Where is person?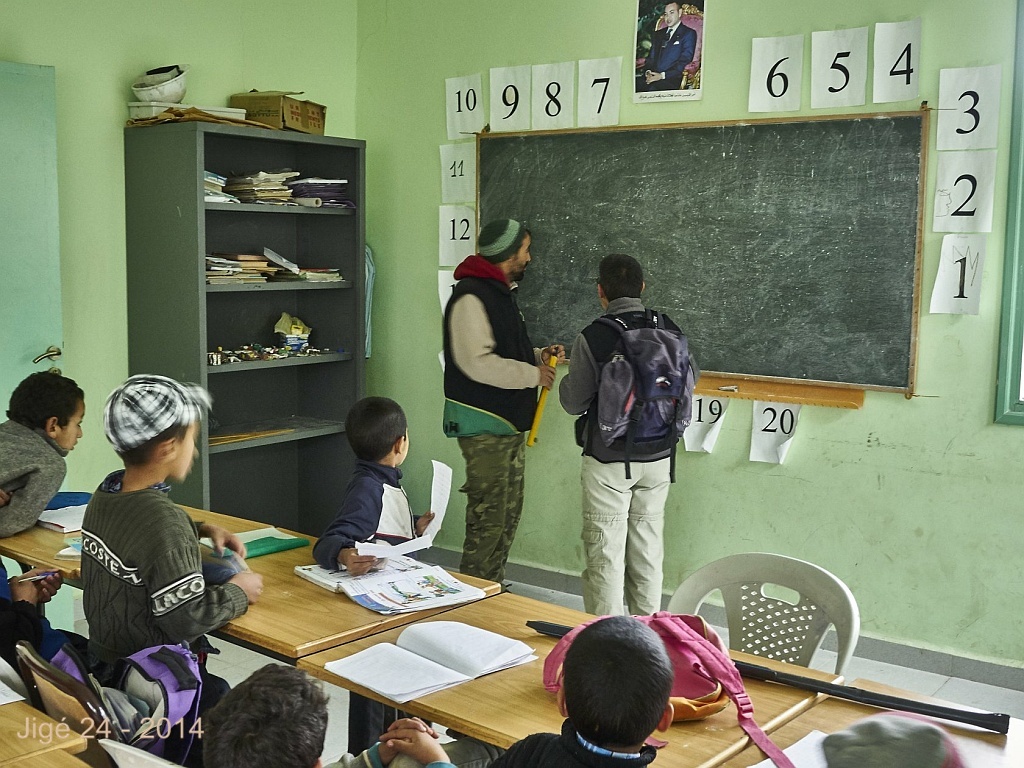
<box>489,628,678,767</box>.
